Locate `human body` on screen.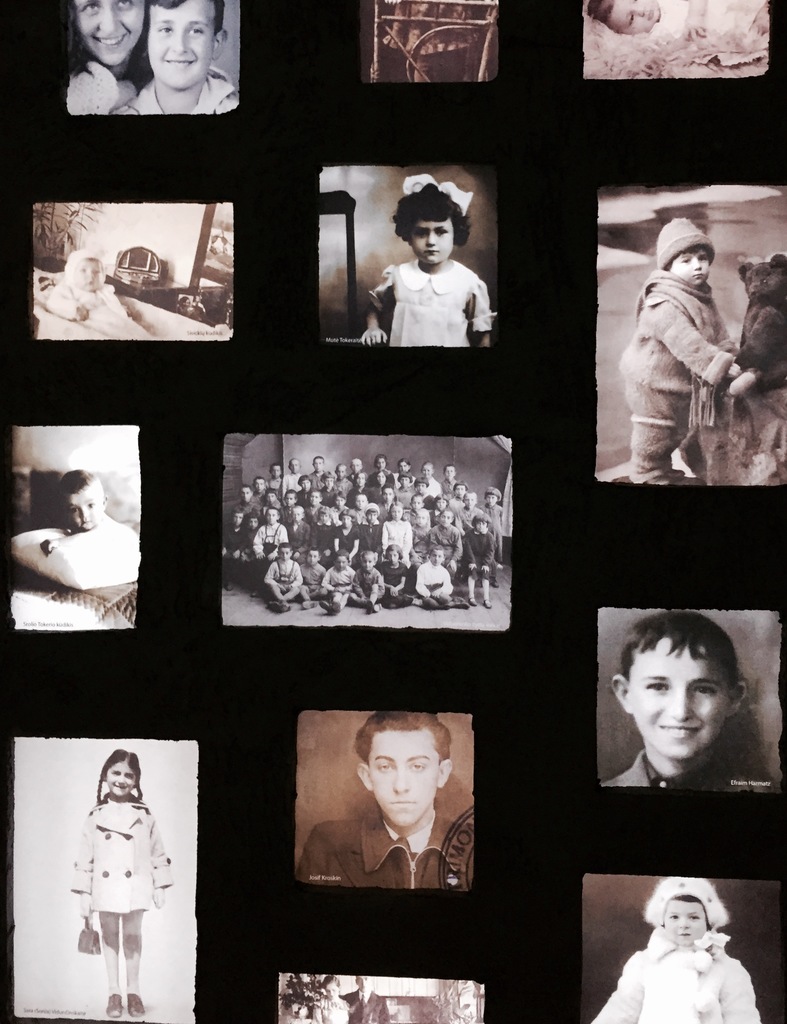
On screen at <region>65, 0, 151, 118</region>.
